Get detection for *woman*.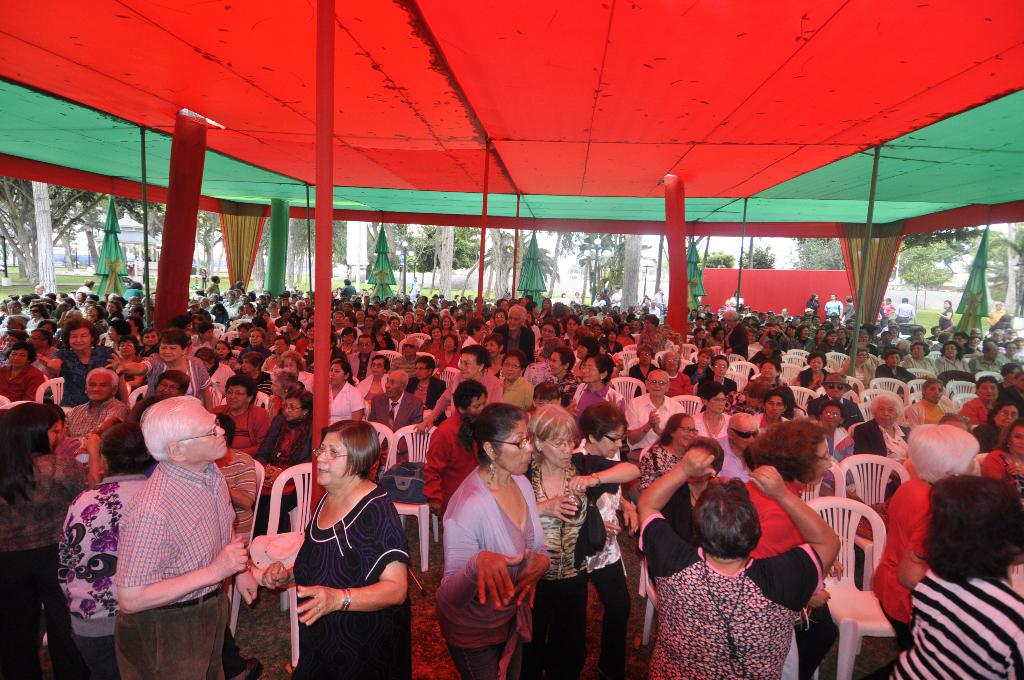
Detection: [689, 382, 729, 475].
